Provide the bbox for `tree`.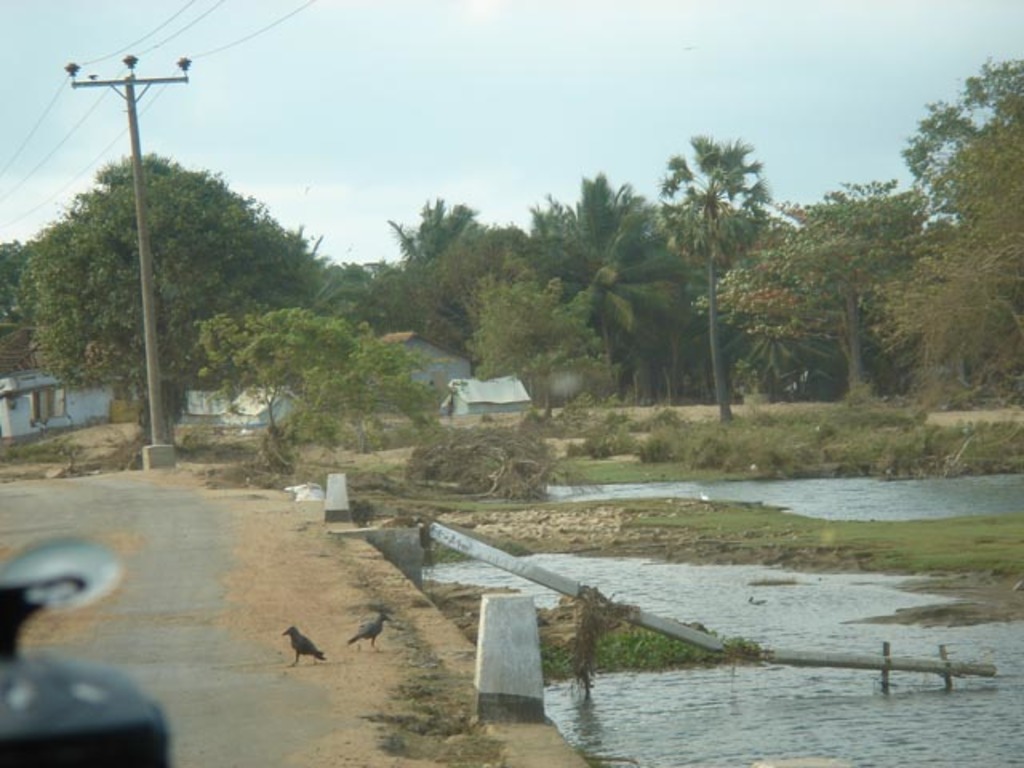
l=14, t=144, r=336, b=461.
